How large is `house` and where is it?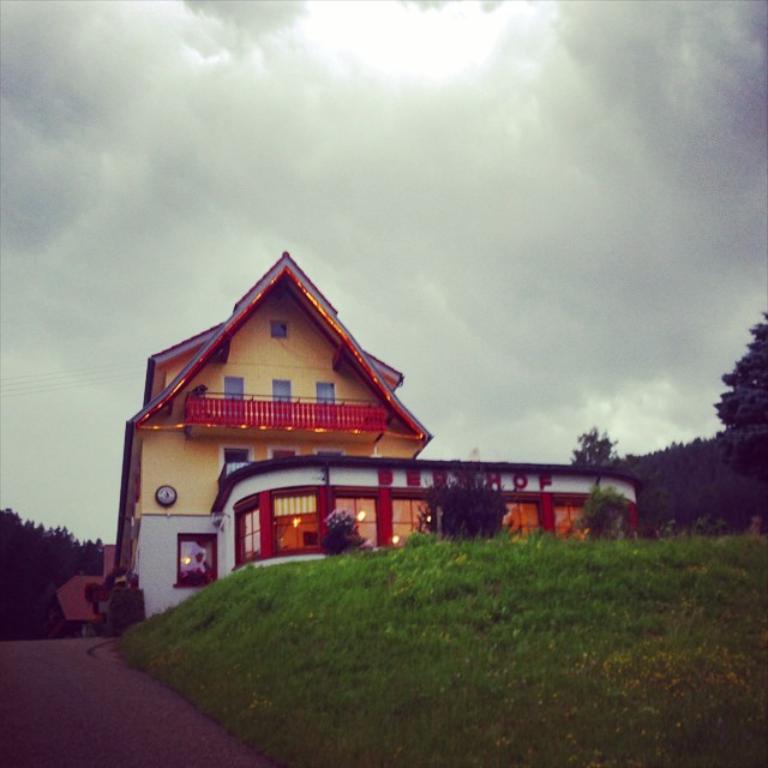
Bounding box: [left=112, top=246, right=641, bottom=628].
